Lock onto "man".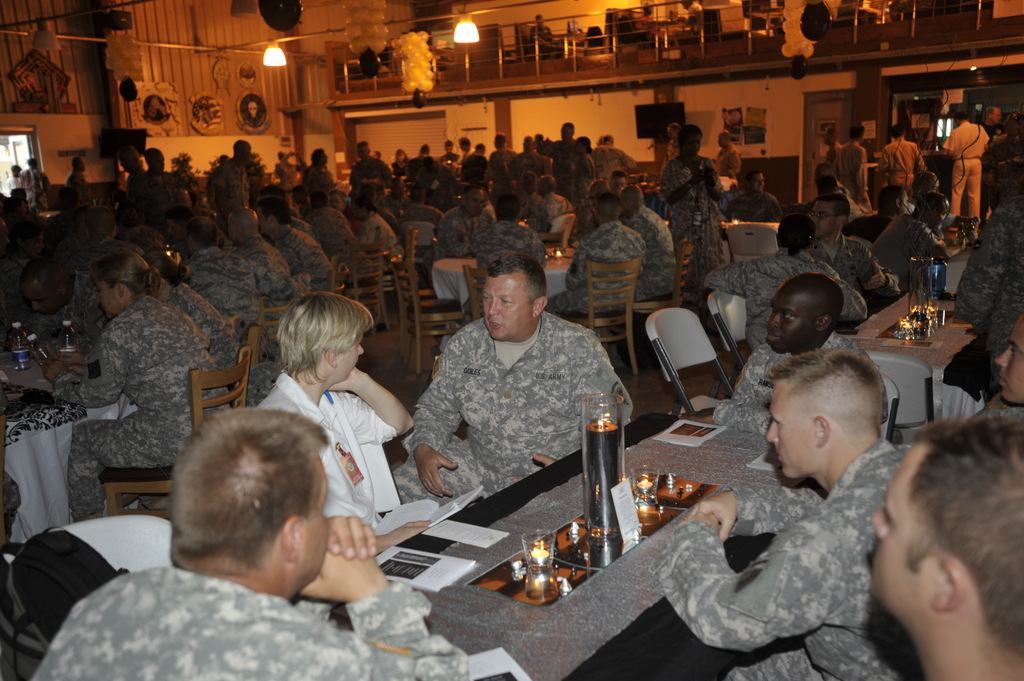
Locked: [left=673, top=271, right=890, bottom=431].
